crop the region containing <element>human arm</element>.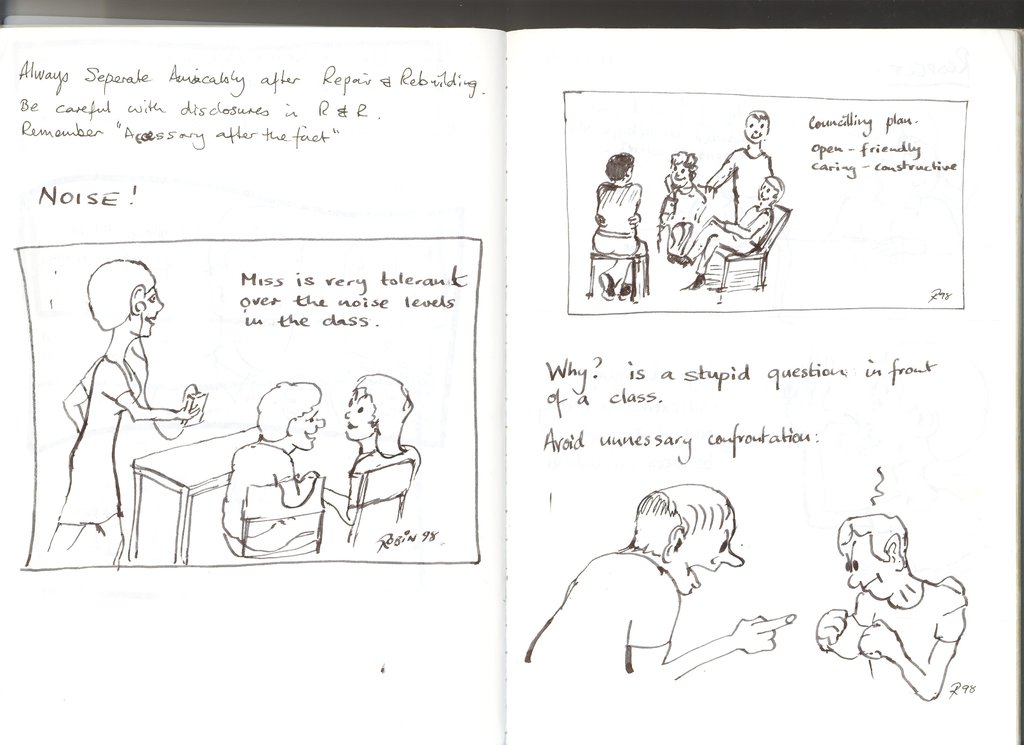
Crop region: 862/577/965/699.
